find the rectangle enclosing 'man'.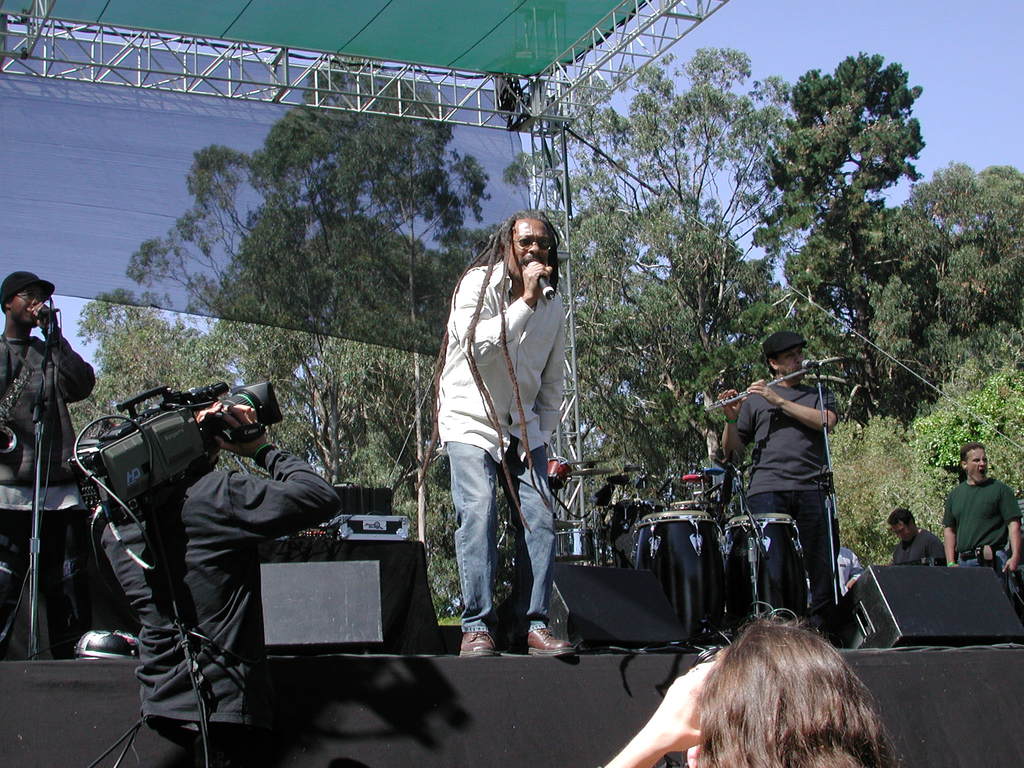
103 399 347 750.
